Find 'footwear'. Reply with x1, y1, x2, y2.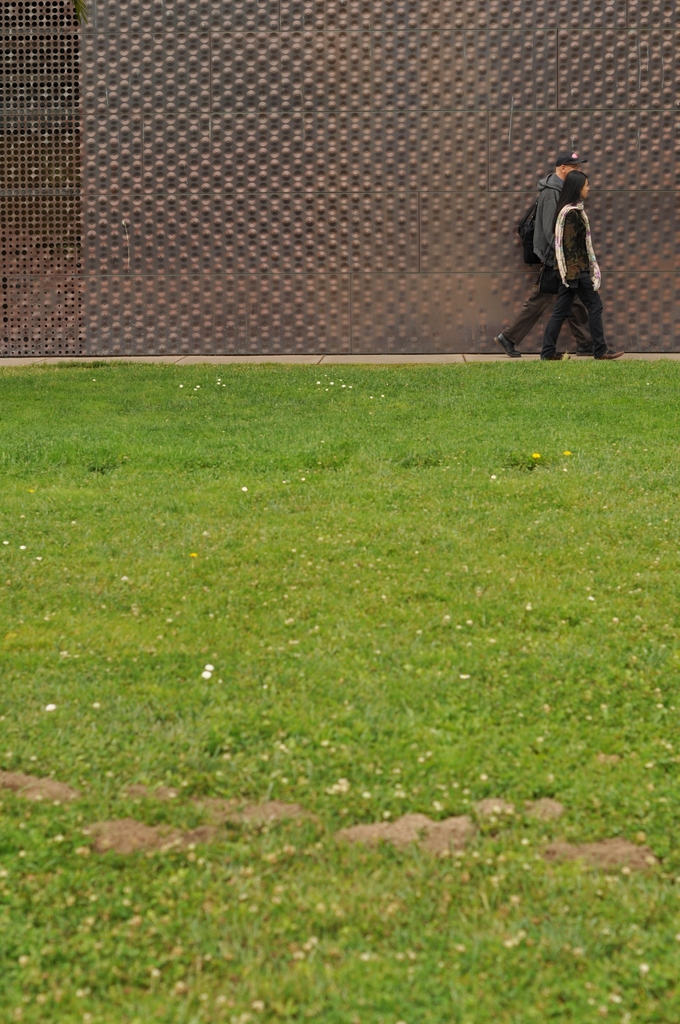
494, 335, 520, 360.
